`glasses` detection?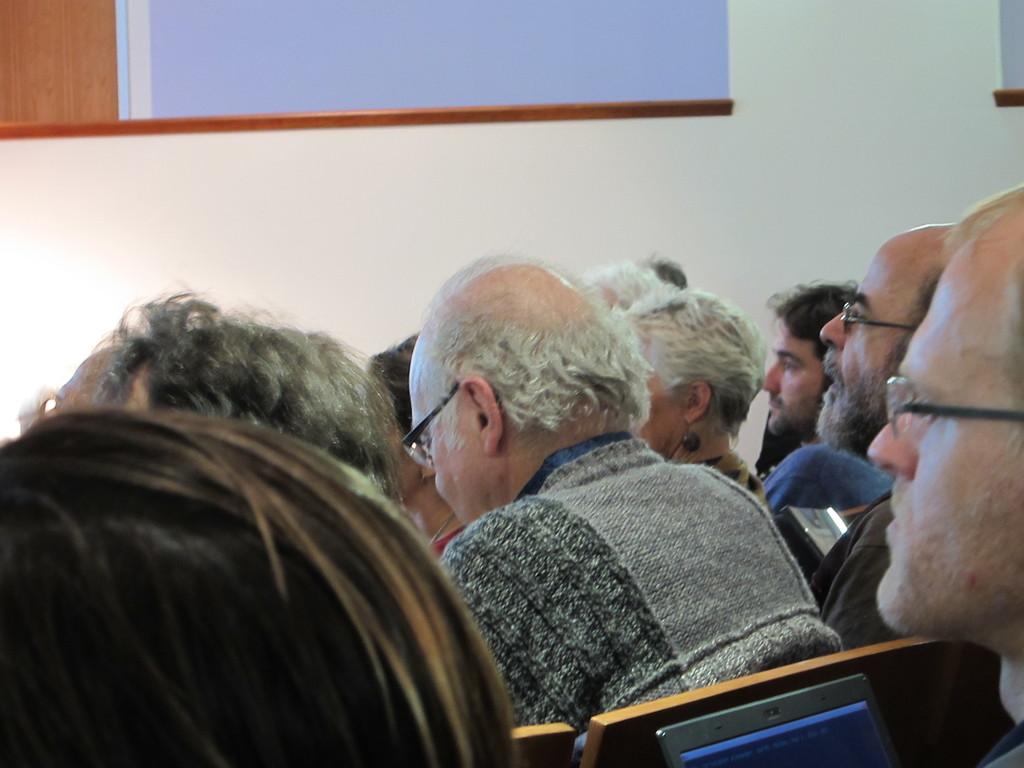
843:302:913:332
